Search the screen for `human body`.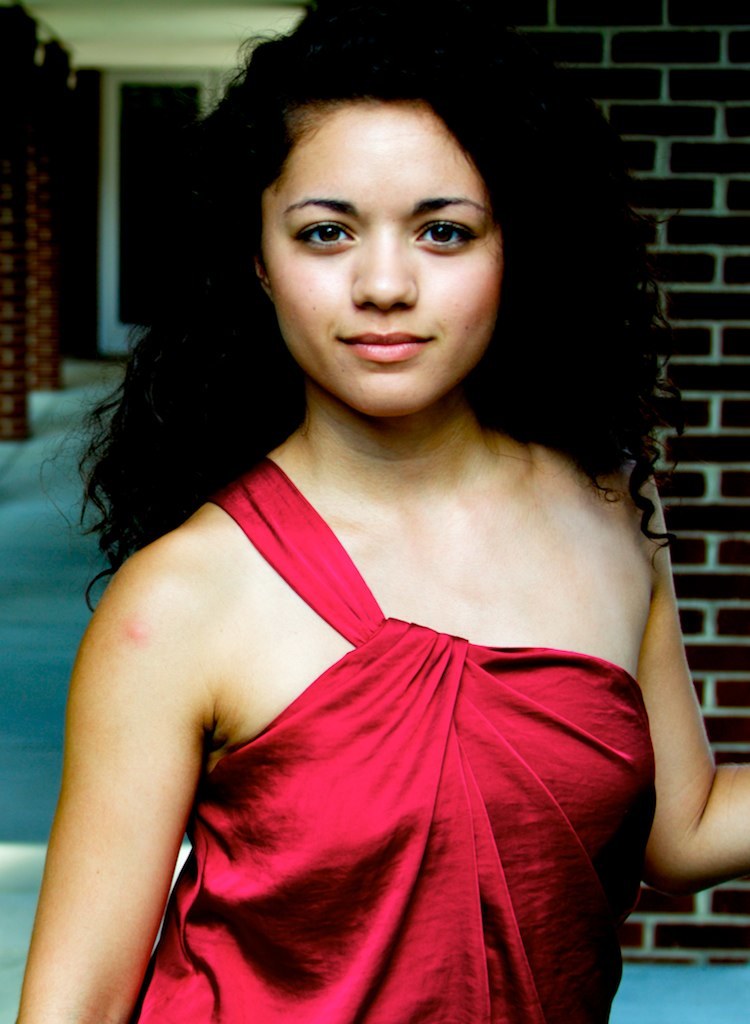
Found at pyautogui.locateOnScreen(21, 0, 749, 1023).
